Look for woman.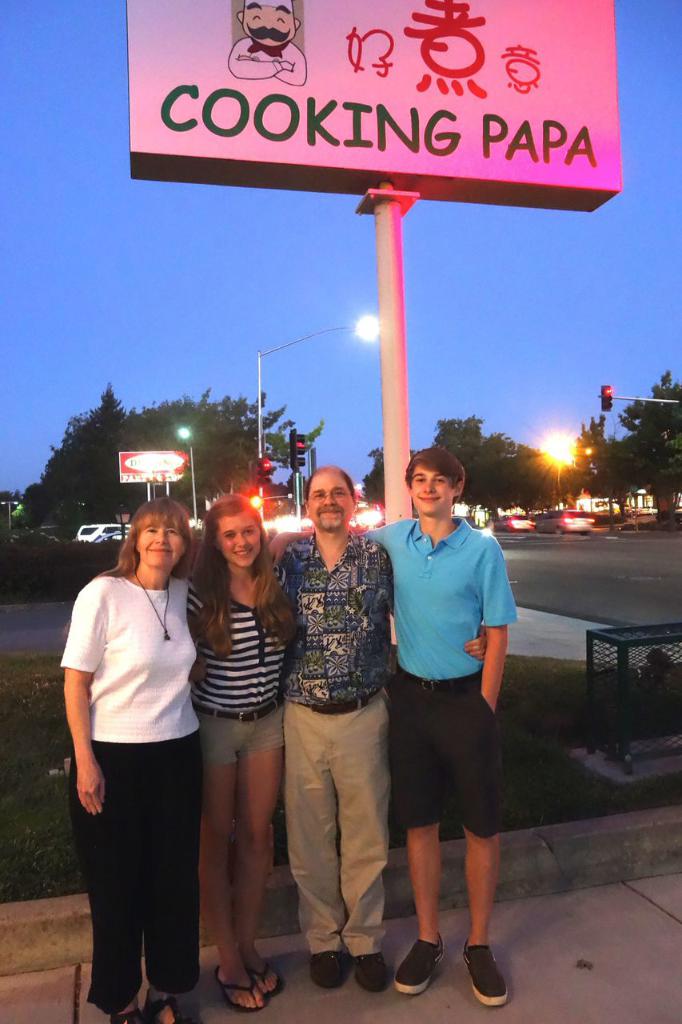
Found: box(62, 501, 221, 1023).
